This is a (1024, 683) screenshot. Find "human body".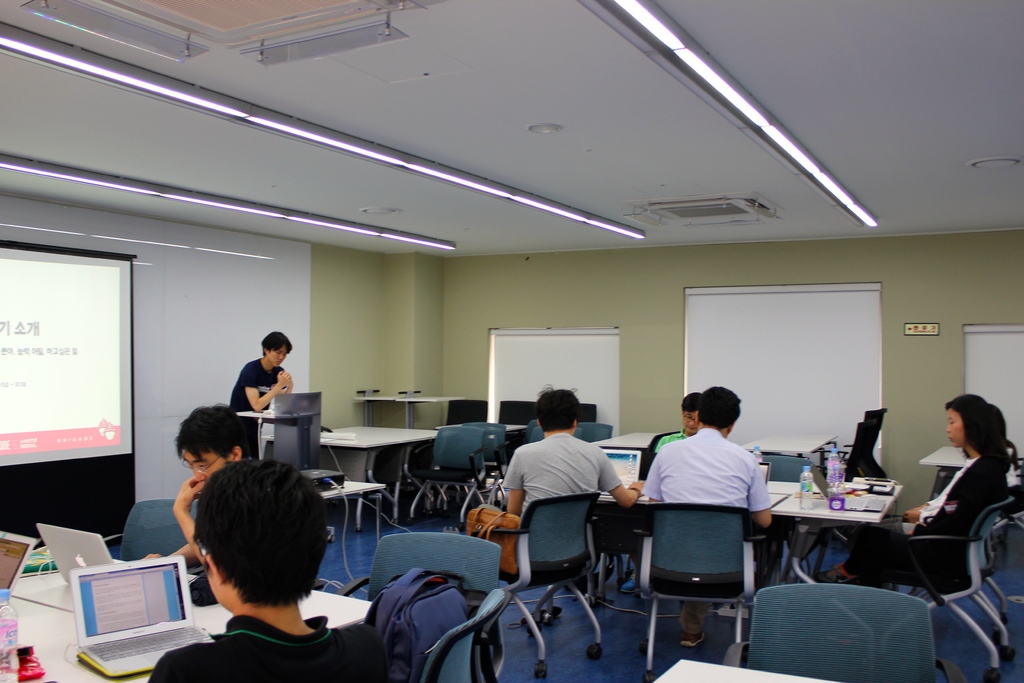
Bounding box: (820,395,1012,591).
